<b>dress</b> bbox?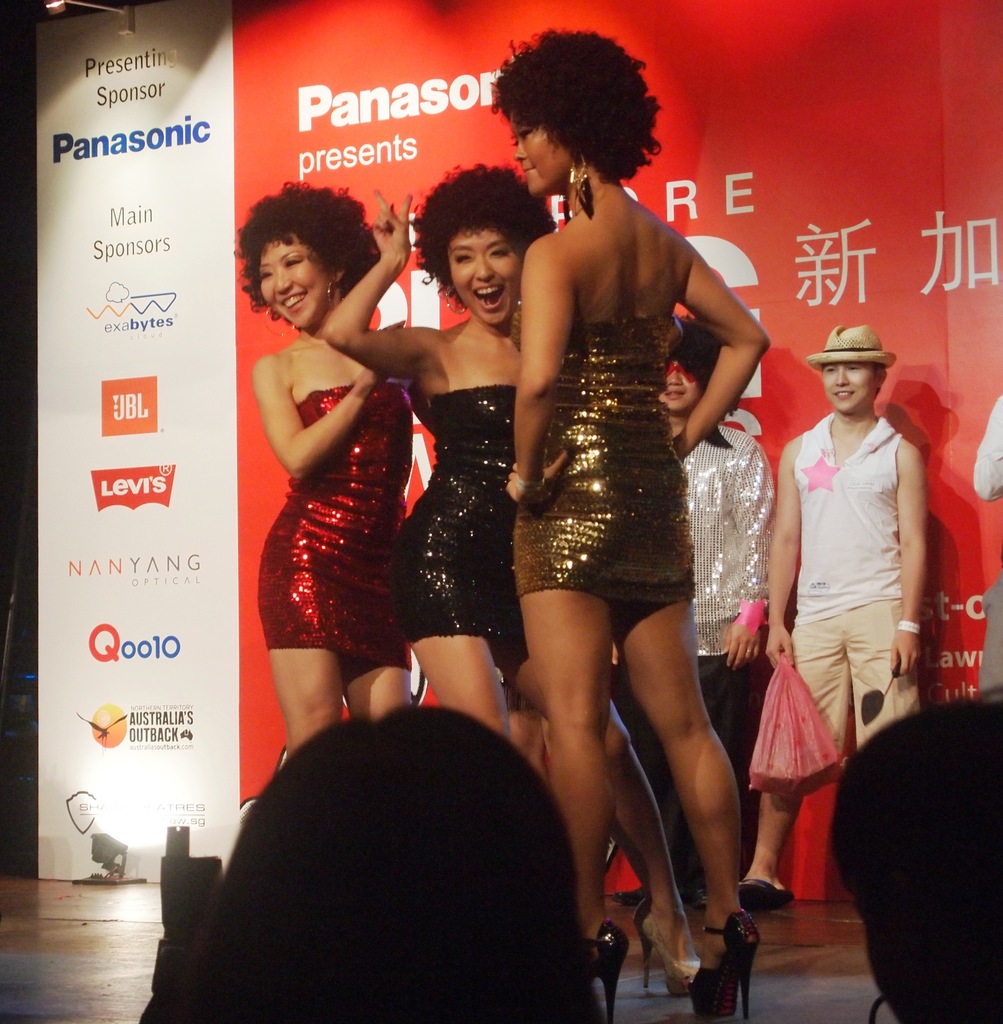
Rect(261, 386, 410, 668)
